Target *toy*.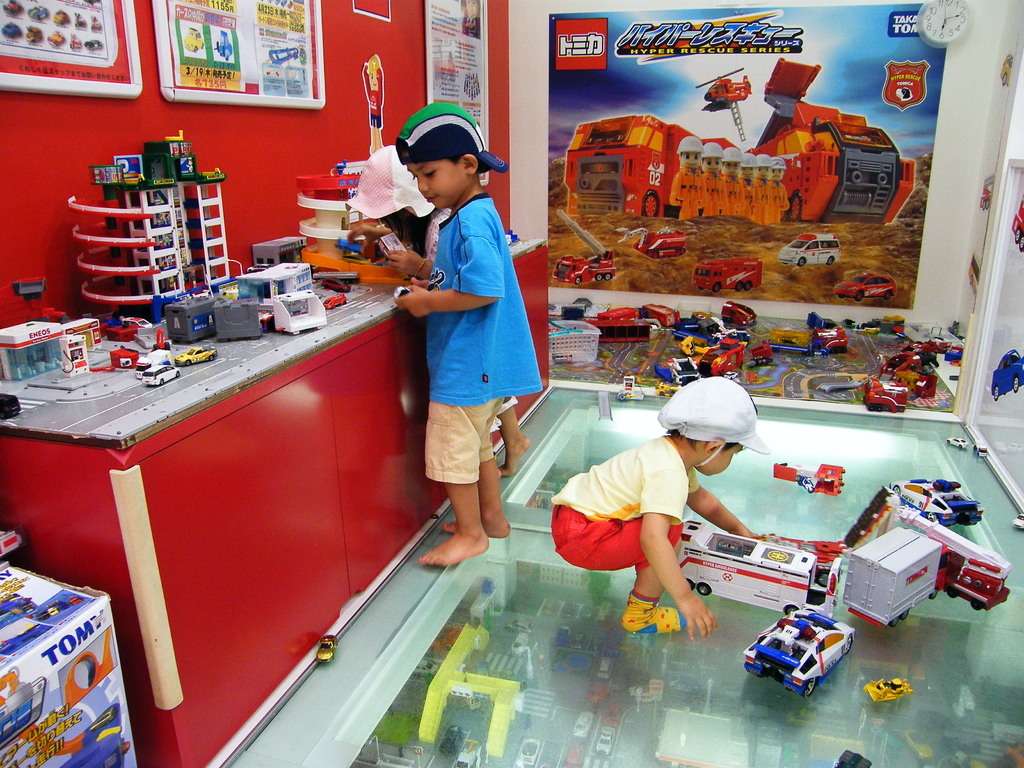
Target region: 970:435:989:458.
